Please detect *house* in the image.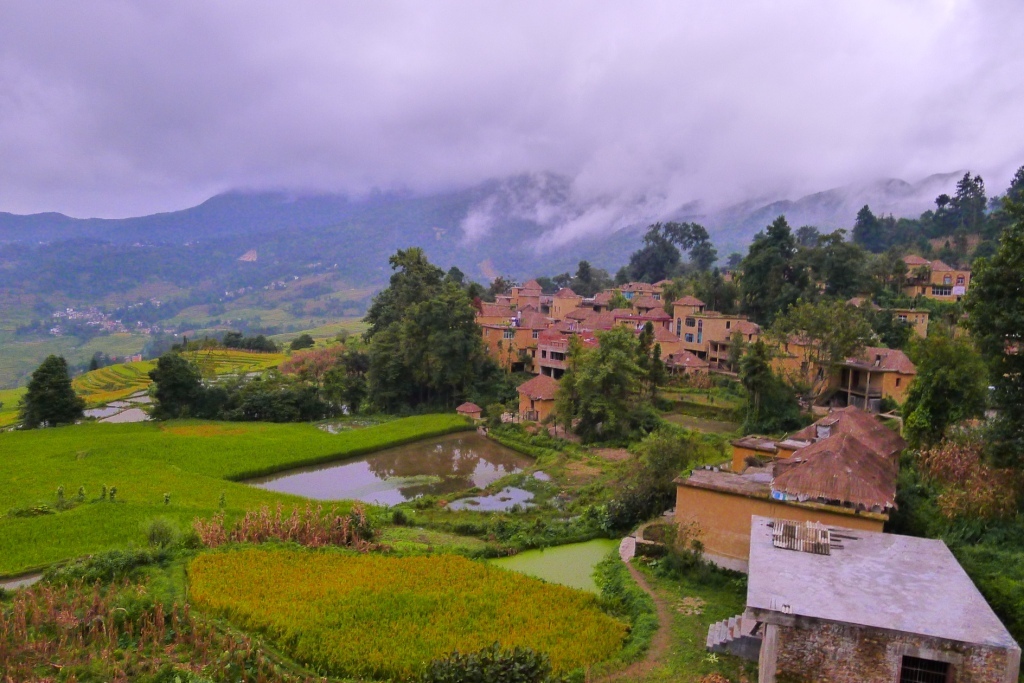
[left=642, top=316, right=694, bottom=415].
